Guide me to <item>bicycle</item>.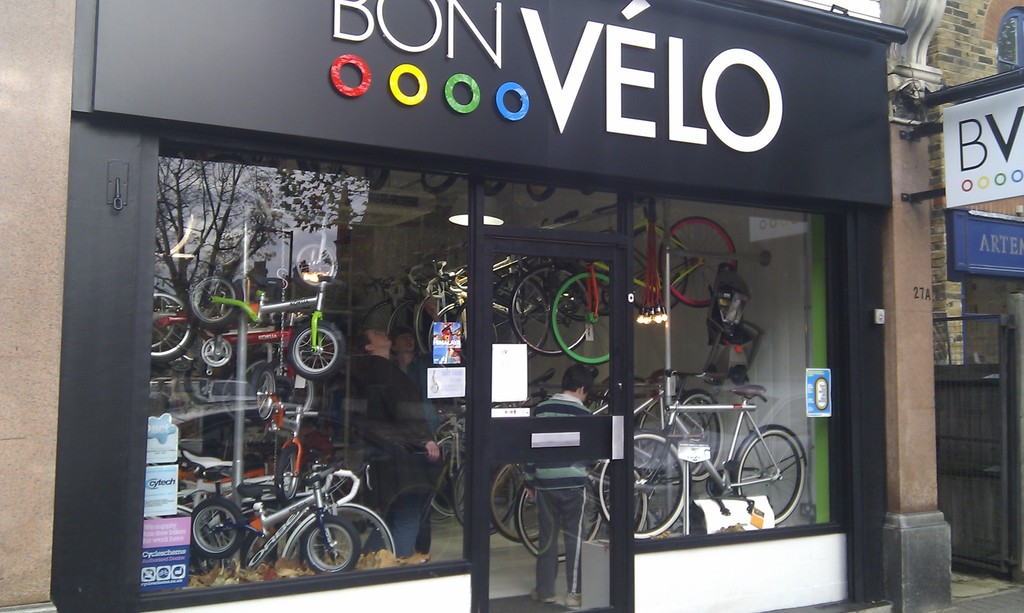
Guidance: 479, 384, 673, 549.
